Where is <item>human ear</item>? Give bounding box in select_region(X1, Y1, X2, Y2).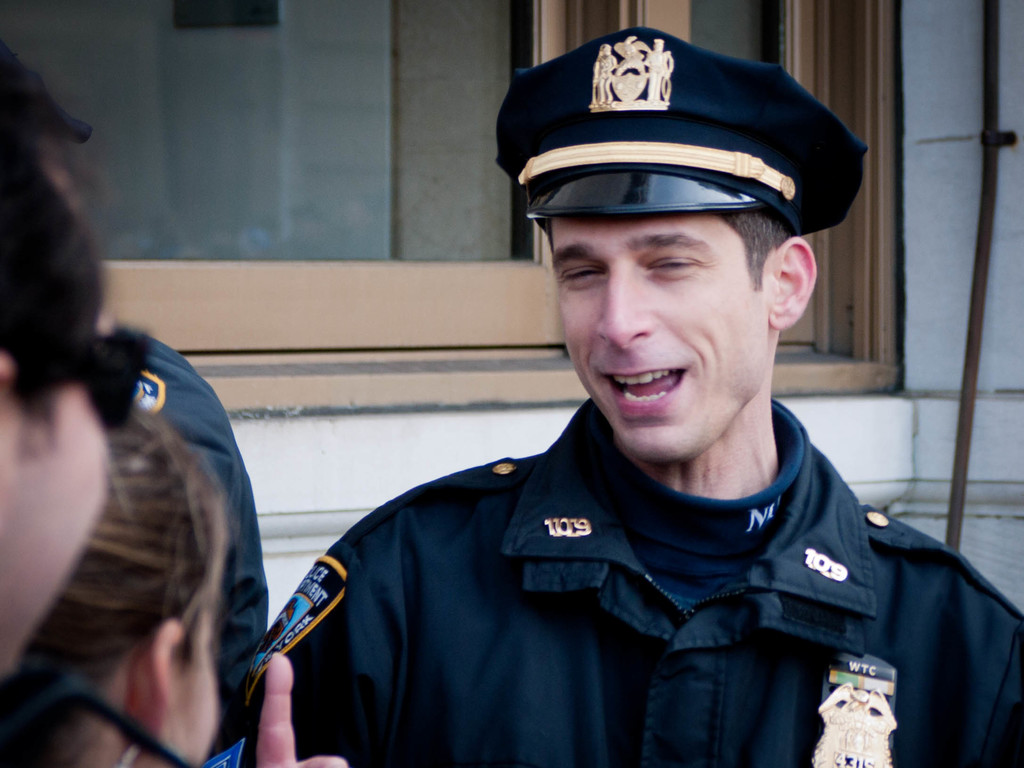
select_region(124, 616, 188, 739).
